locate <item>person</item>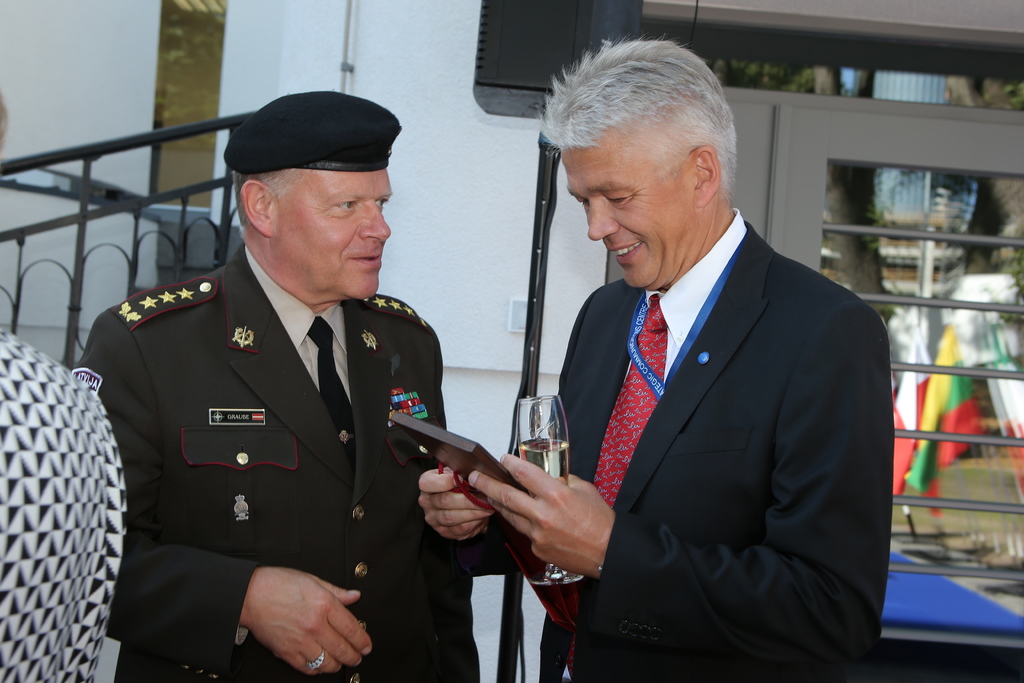
x1=86 y1=101 x2=464 y2=682
